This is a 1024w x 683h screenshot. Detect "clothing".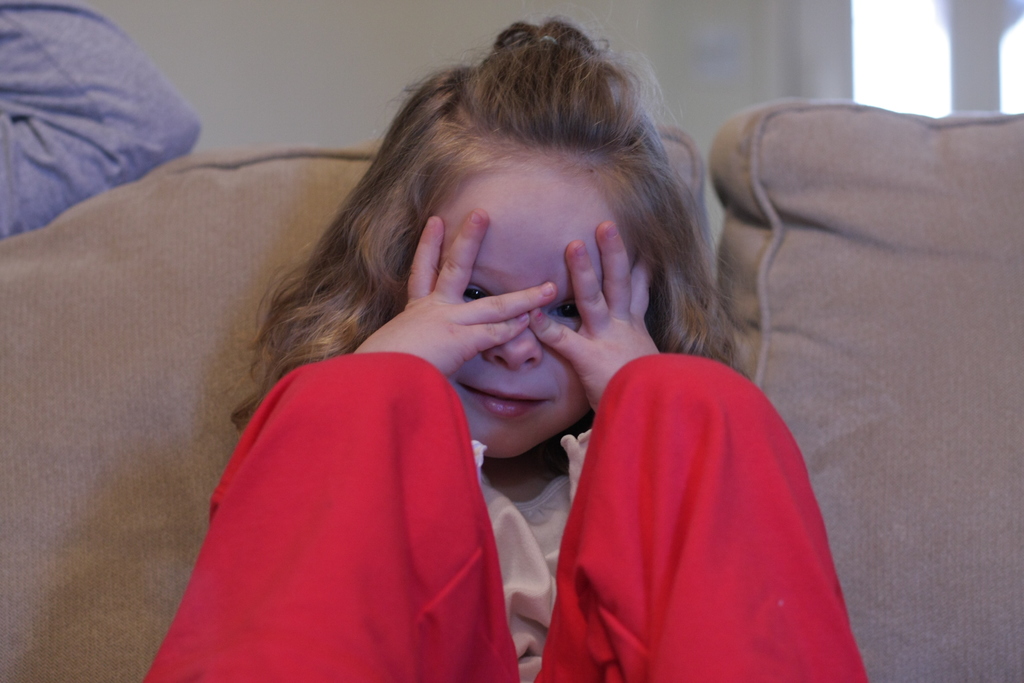
region(134, 343, 895, 682).
